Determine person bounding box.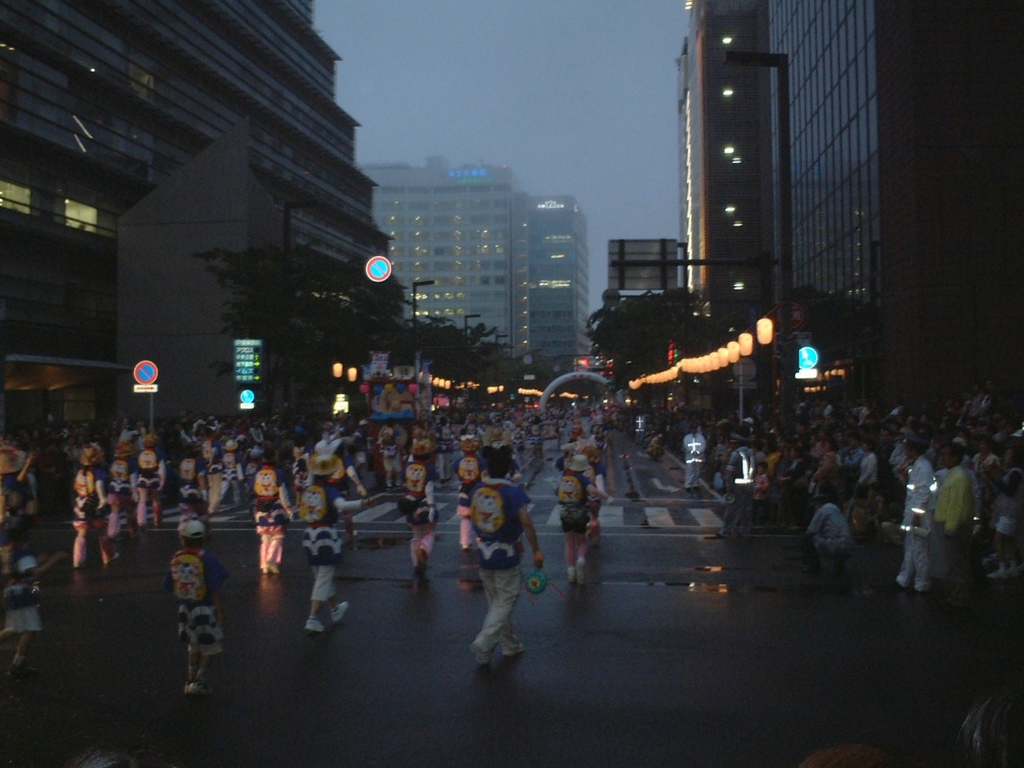
Determined: <box>291,413,310,445</box>.
